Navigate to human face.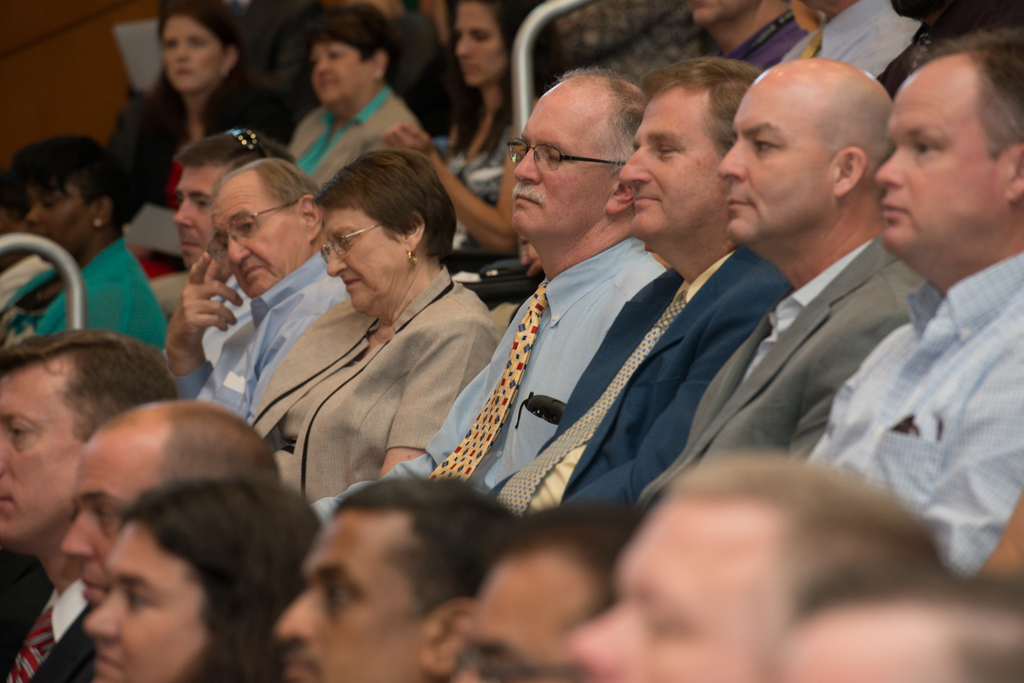
Navigation target: [447, 550, 583, 682].
